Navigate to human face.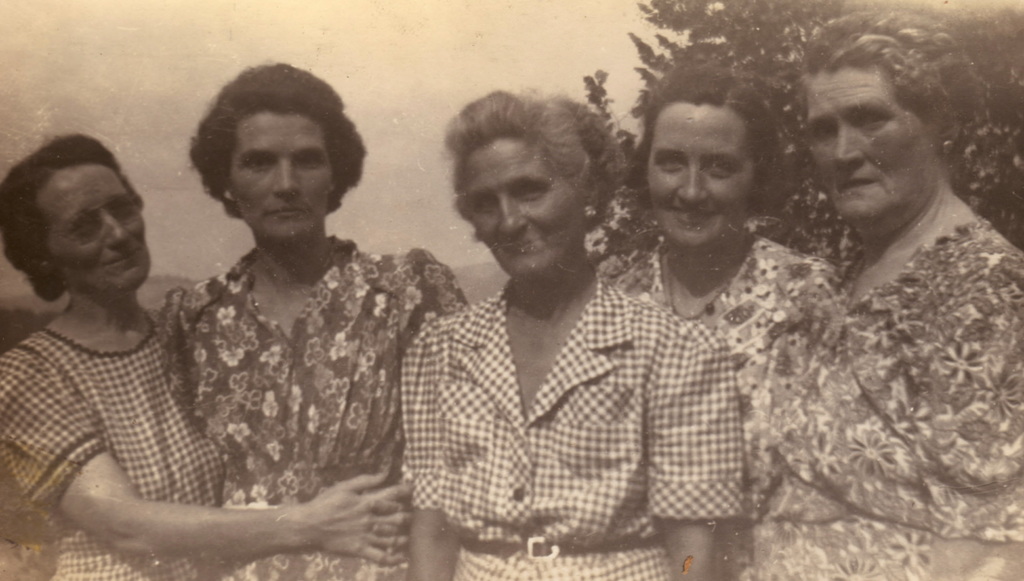
Navigation target: x1=63, y1=167, x2=145, y2=292.
